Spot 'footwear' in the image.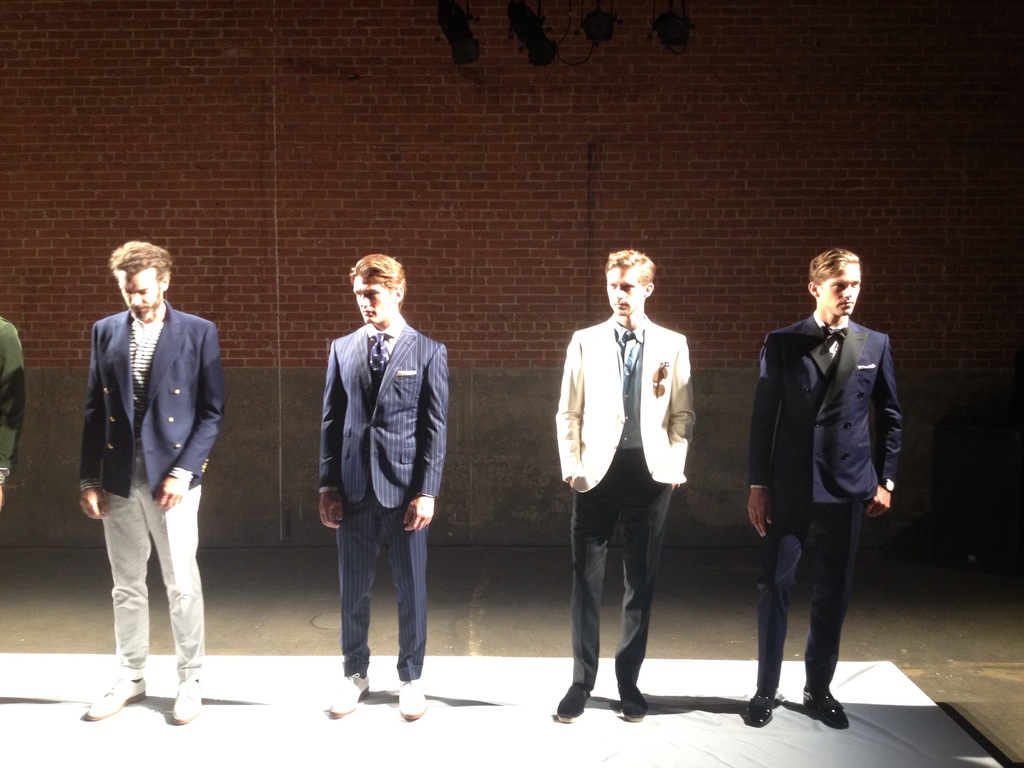
'footwear' found at crop(618, 681, 649, 722).
